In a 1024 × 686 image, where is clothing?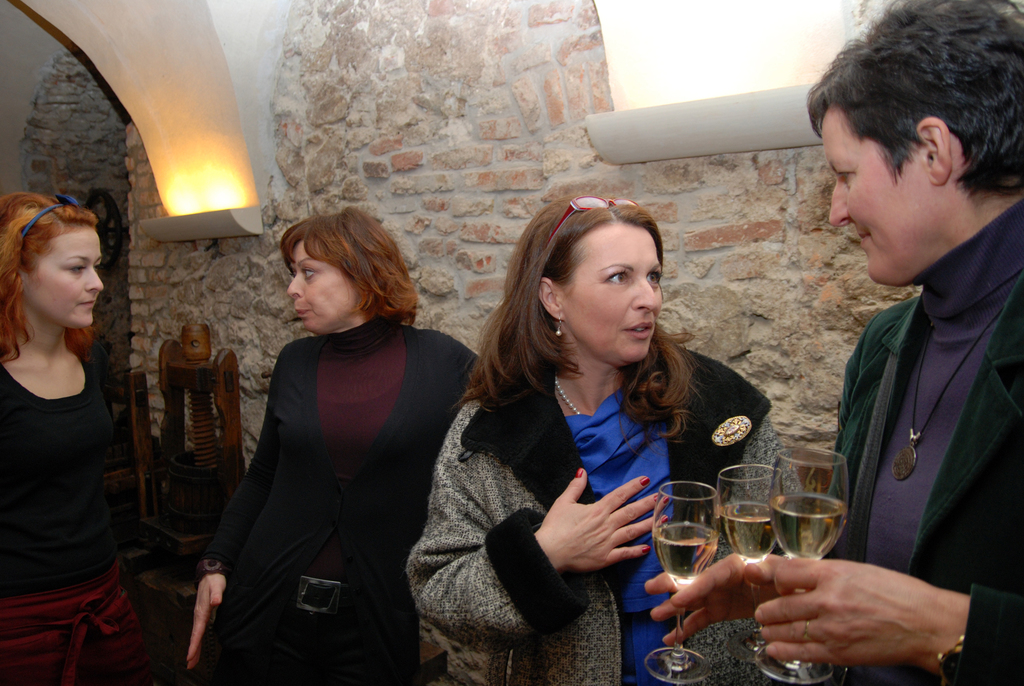
x1=198, y1=256, x2=441, y2=682.
